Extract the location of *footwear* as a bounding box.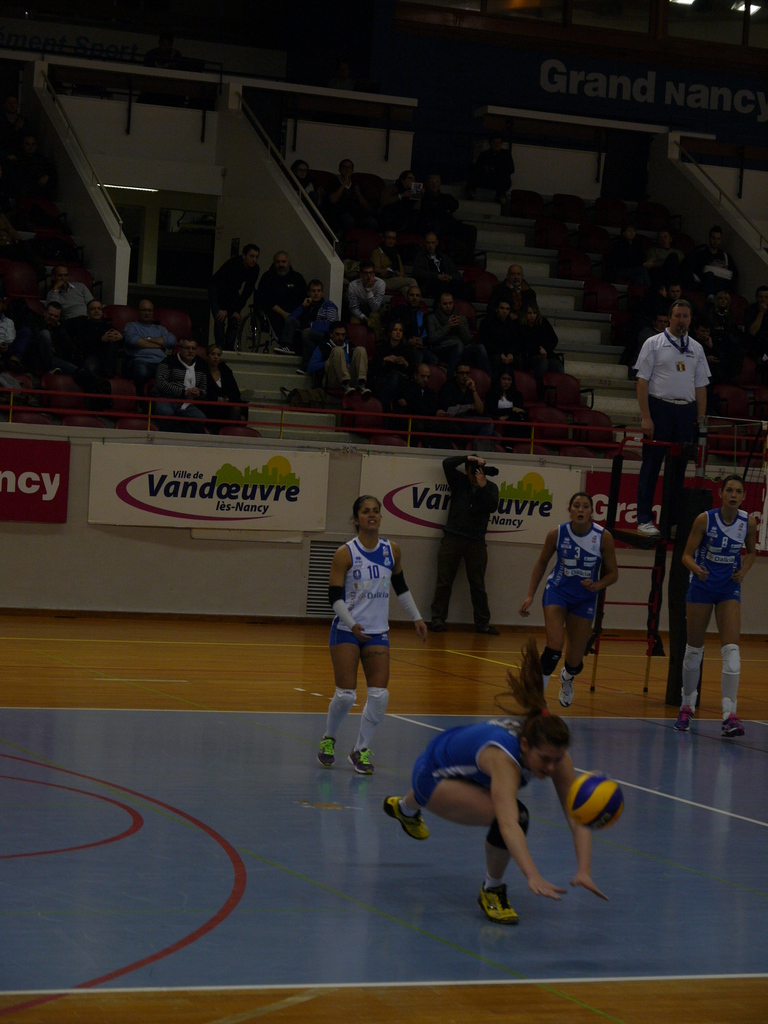
locate(676, 708, 697, 734).
